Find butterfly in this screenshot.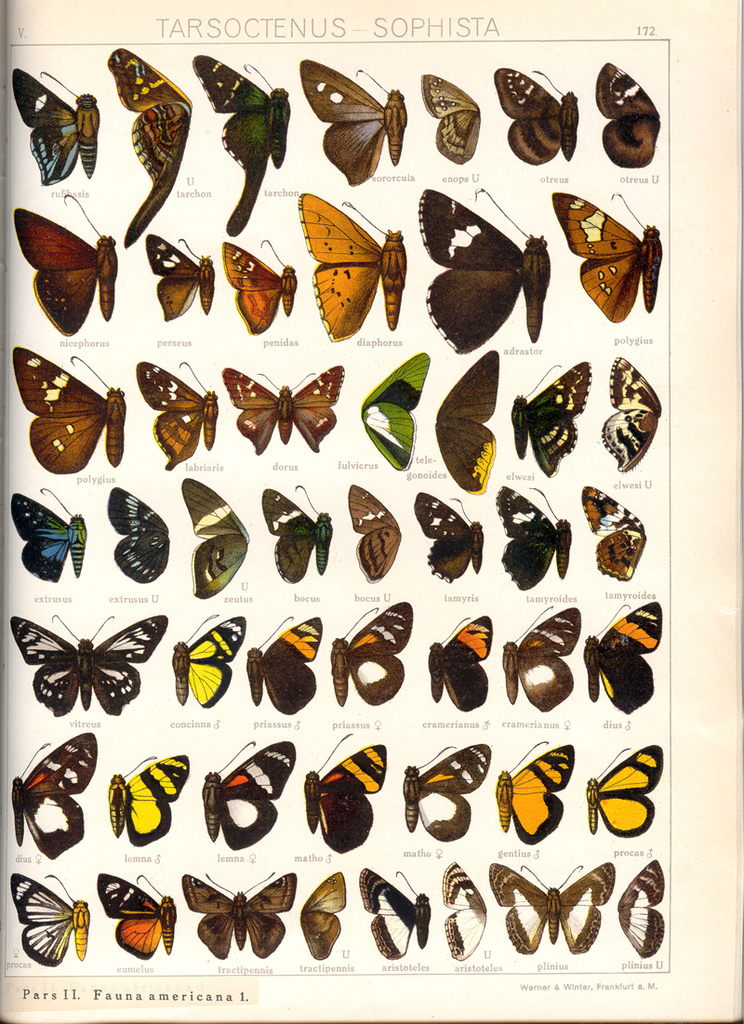
The bounding box for butterfly is {"x1": 593, "y1": 352, "x2": 666, "y2": 475}.
